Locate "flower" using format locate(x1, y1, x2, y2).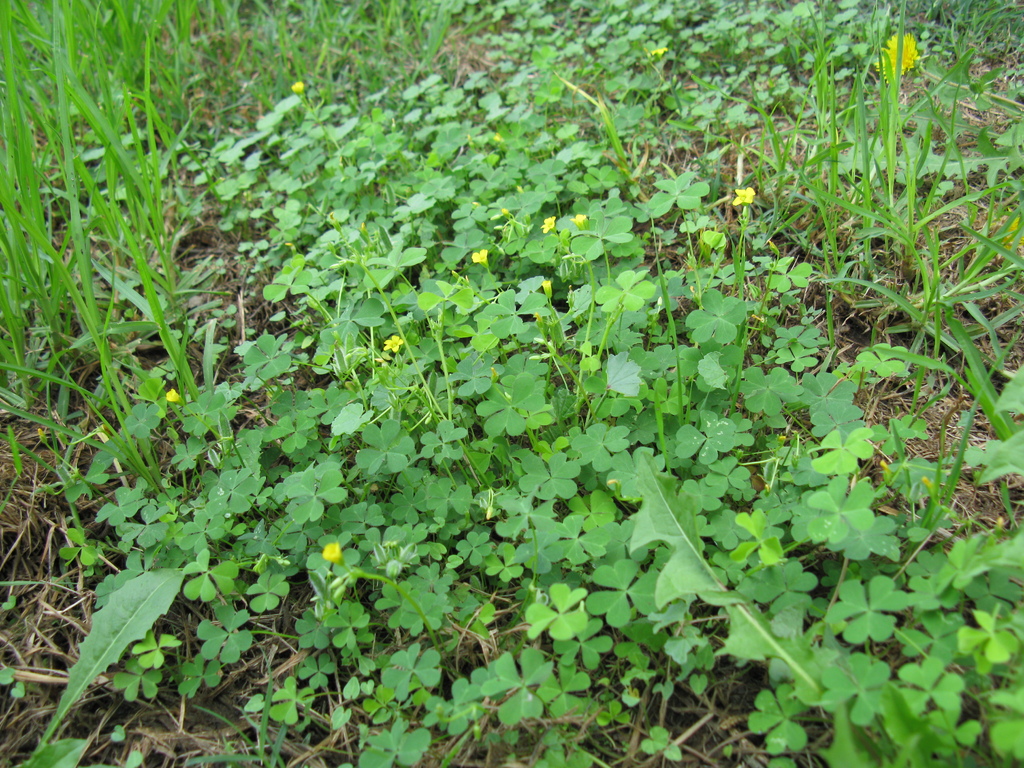
locate(321, 539, 341, 566).
